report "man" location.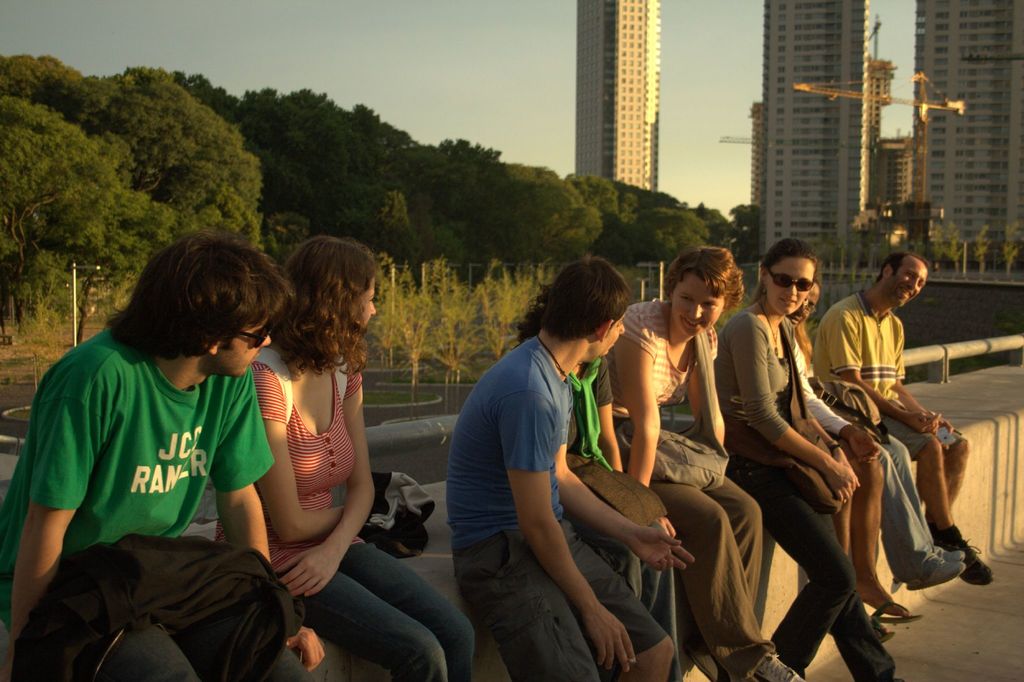
Report: 728:251:892:664.
